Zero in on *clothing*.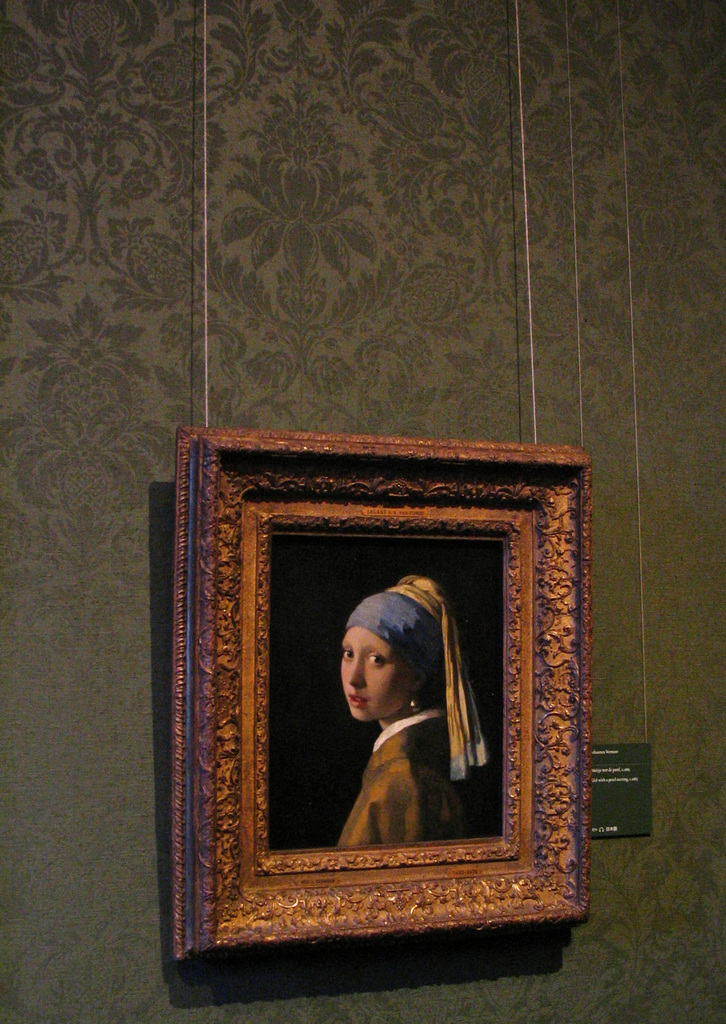
Zeroed in: Rect(336, 704, 465, 853).
